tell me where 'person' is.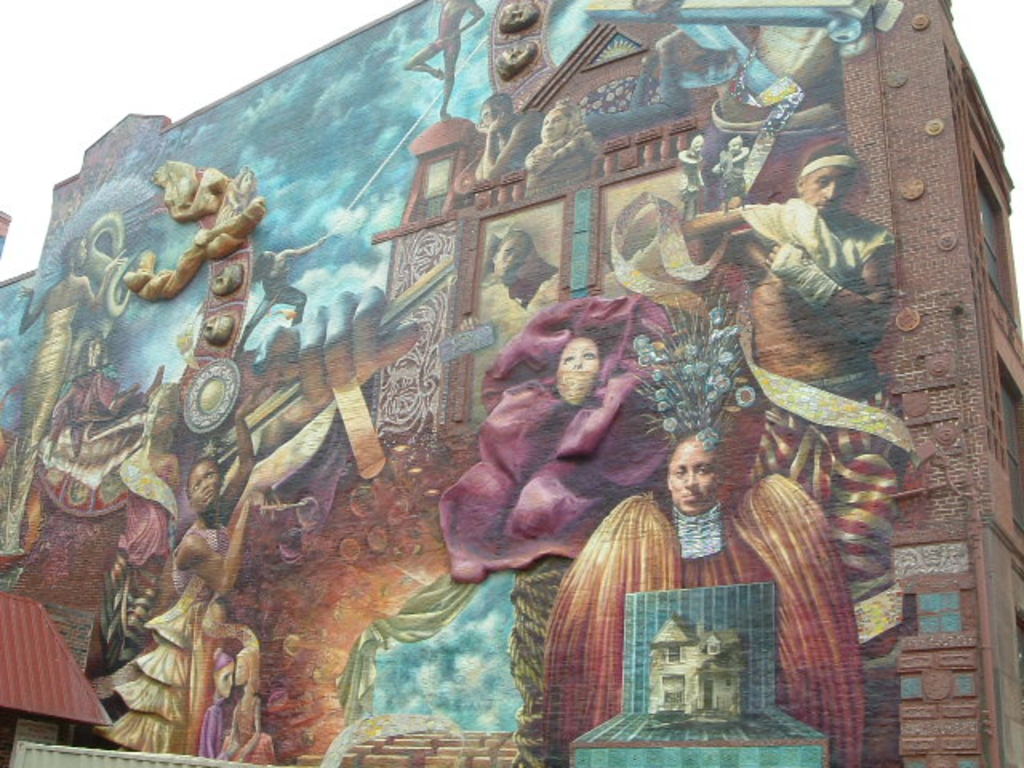
'person' is at [230, 232, 336, 352].
